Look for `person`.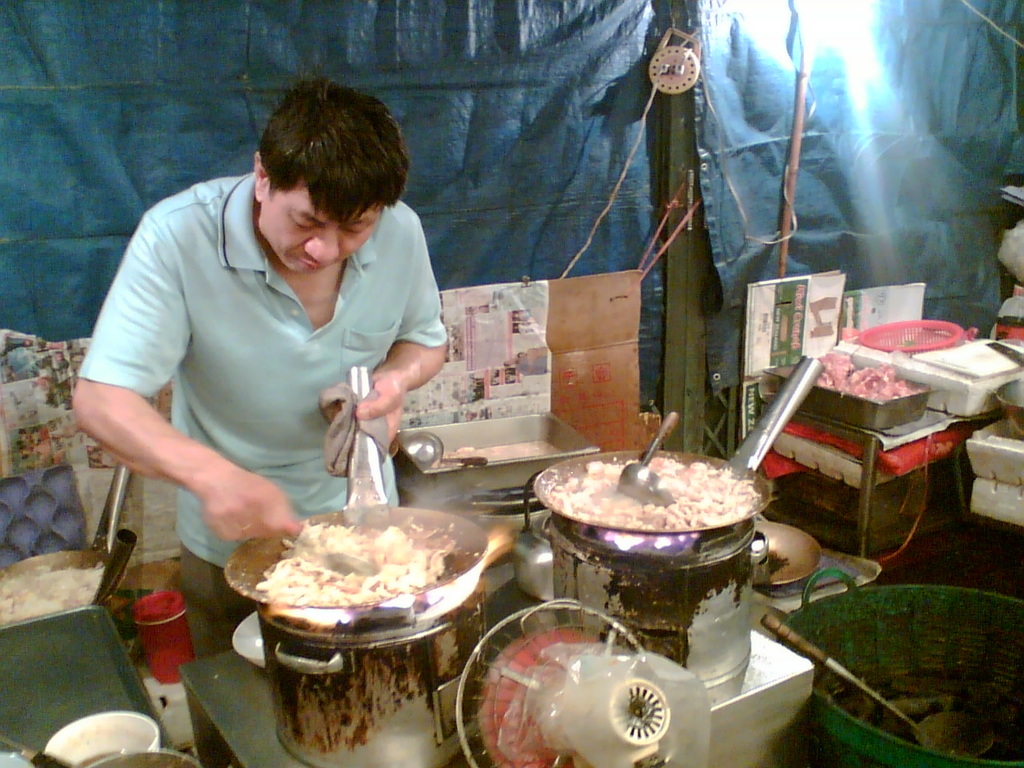
Found: (108,44,567,670).
